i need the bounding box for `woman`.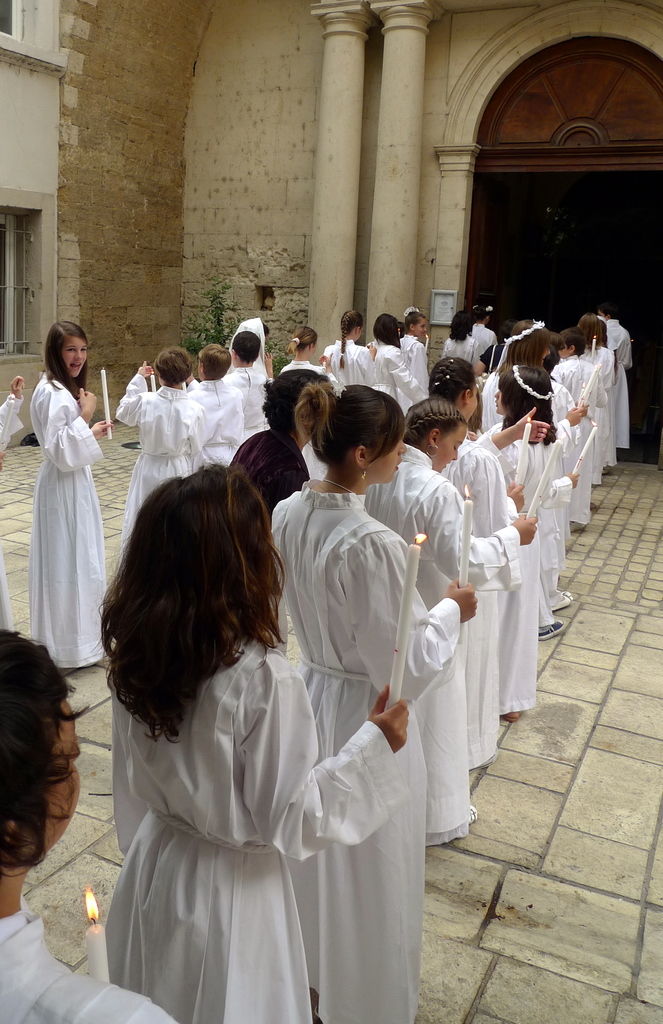
Here it is: select_region(0, 609, 178, 1023).
